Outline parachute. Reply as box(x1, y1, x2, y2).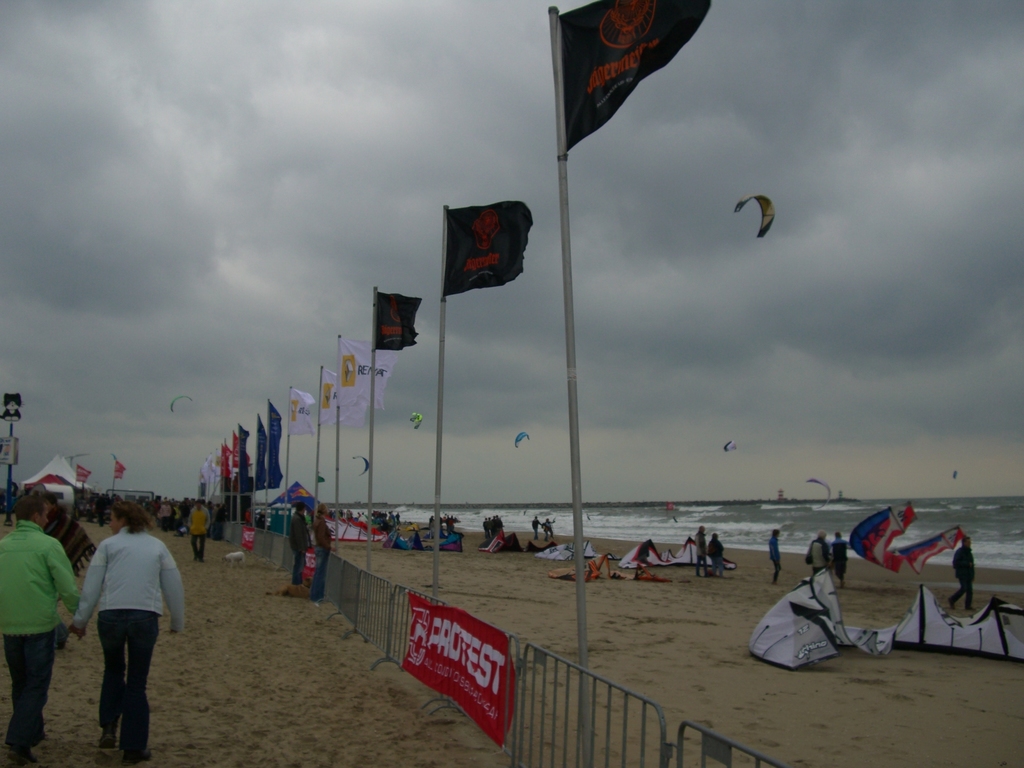
box(850, 497, 964, 582).
